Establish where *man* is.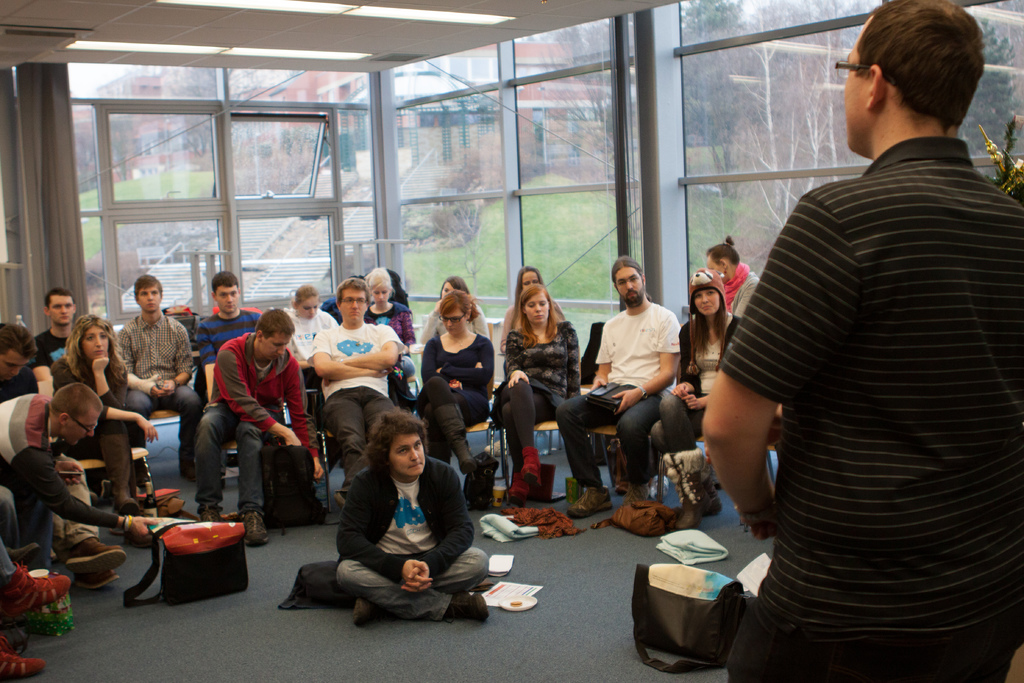
Established at [116, 274, 202, 495].
